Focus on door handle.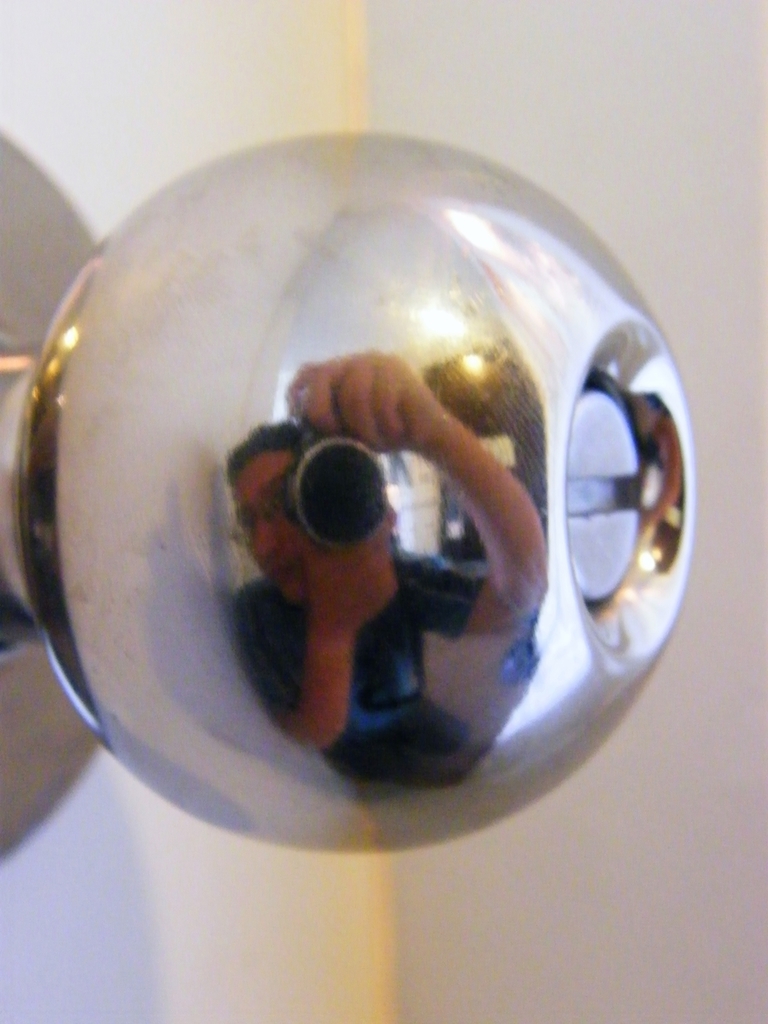
Focused at l=0, t=130, r=695, b=864.
